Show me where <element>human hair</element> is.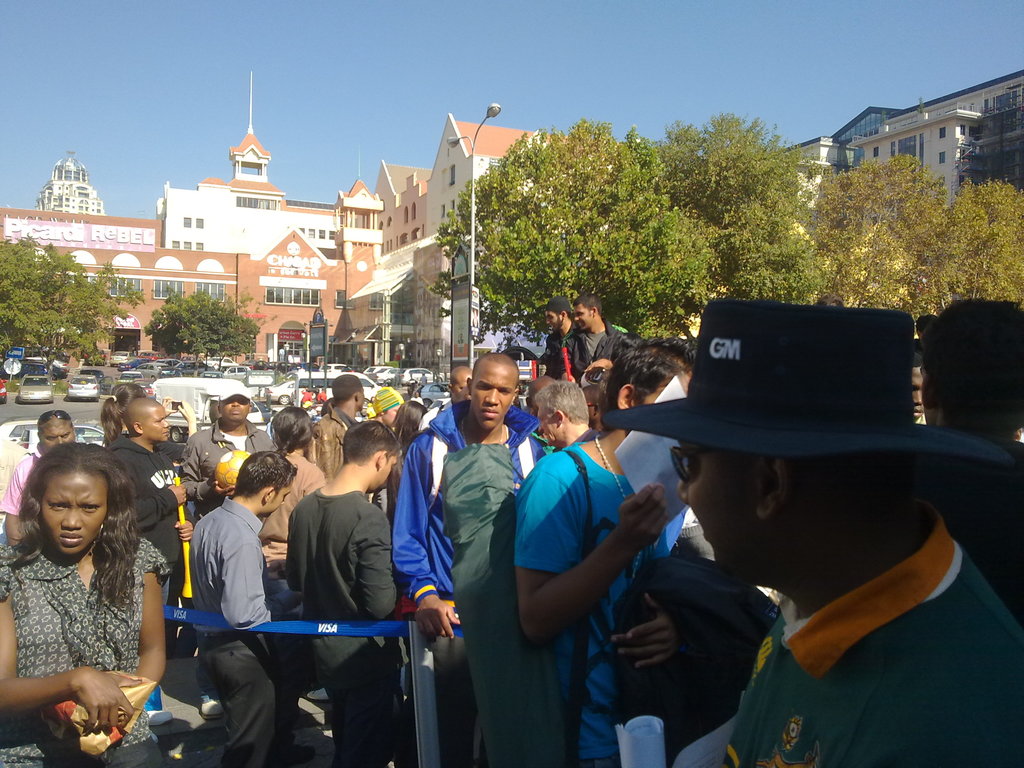
<element>human hair</element> is at Rect(26, 441, 140, 597).
